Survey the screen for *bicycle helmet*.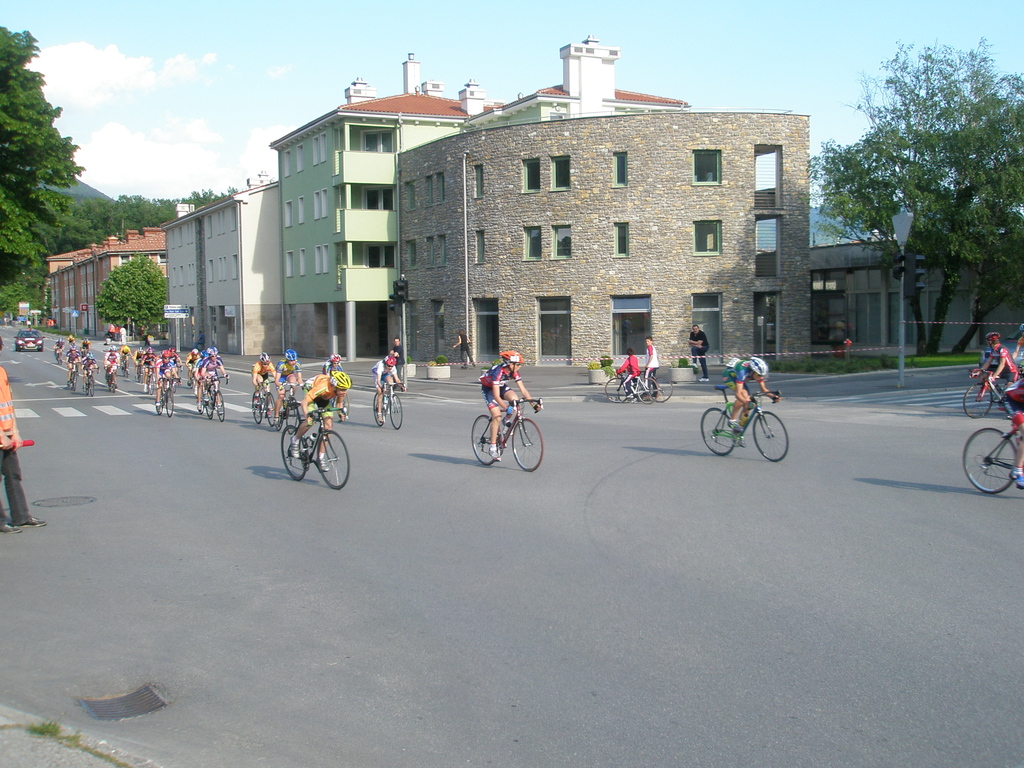
Survey found: <region>85, 350, 93, 356</region>.
